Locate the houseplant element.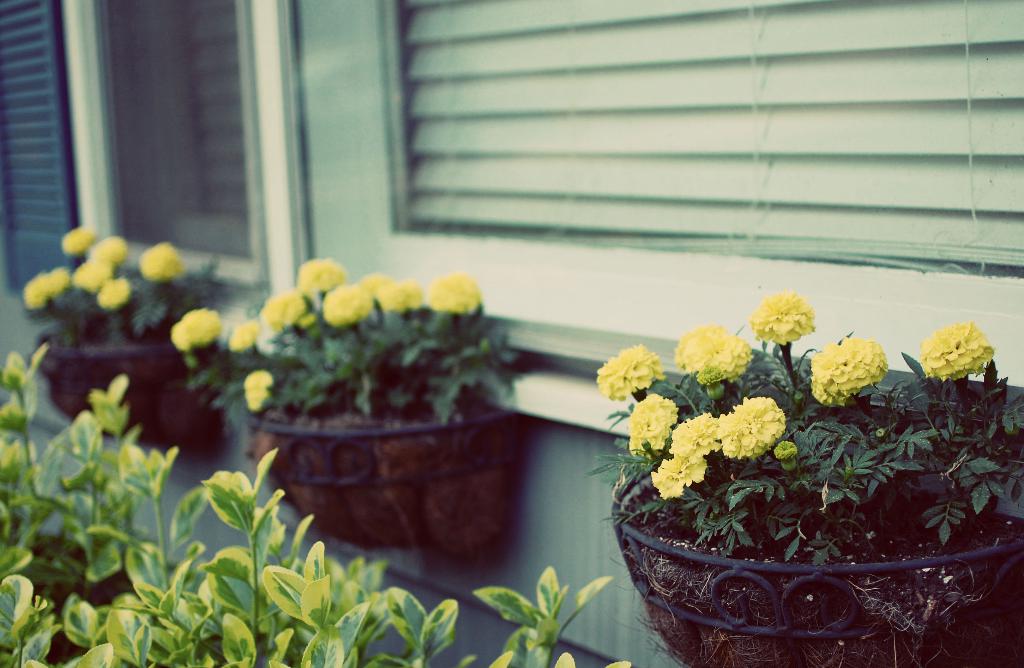
Element bbox: bbox(15, 222, 241, 443).
